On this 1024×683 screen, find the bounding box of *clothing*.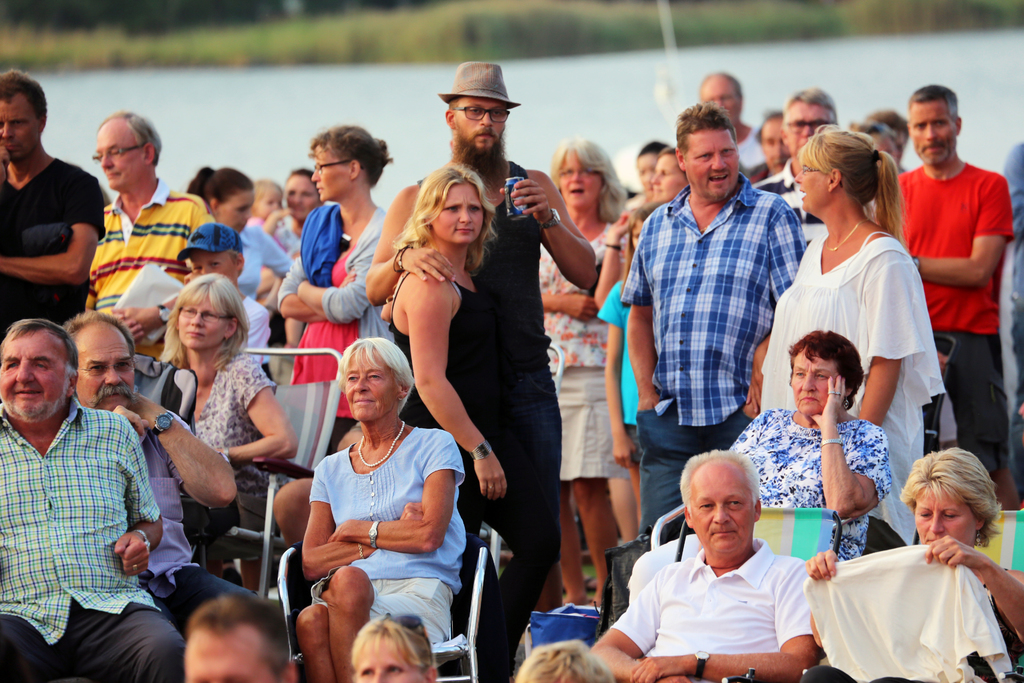
Bounding box: bbox=[180, 288, 284, 383].
